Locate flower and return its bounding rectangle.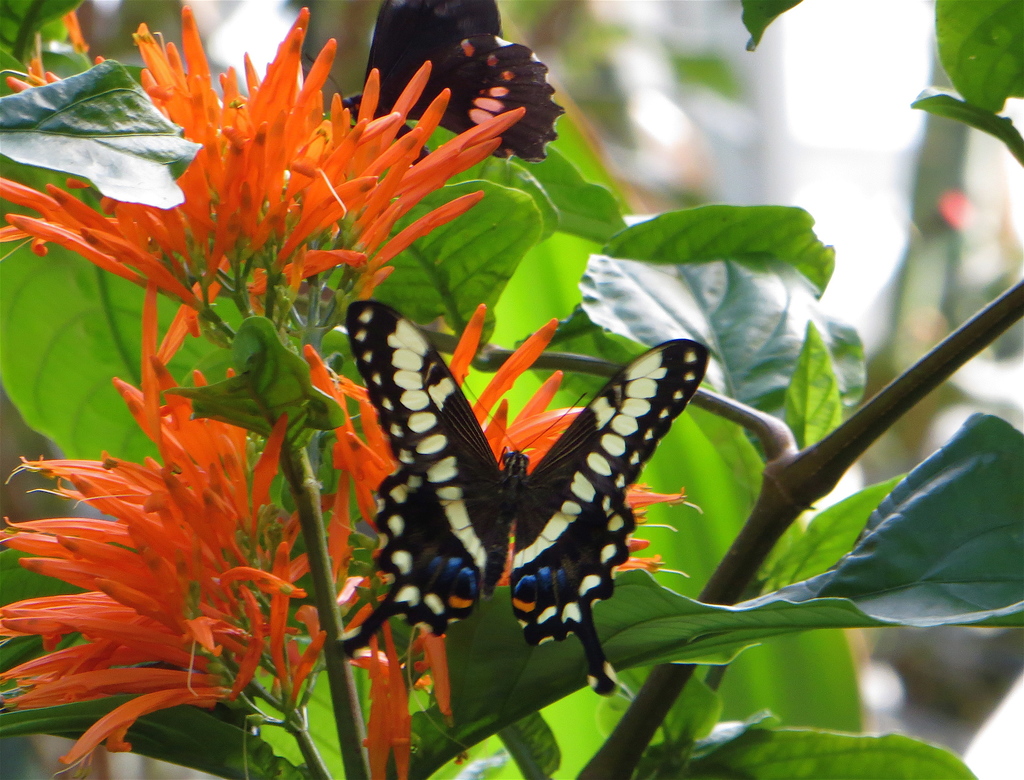
locate(12, 391, 340, 754).
